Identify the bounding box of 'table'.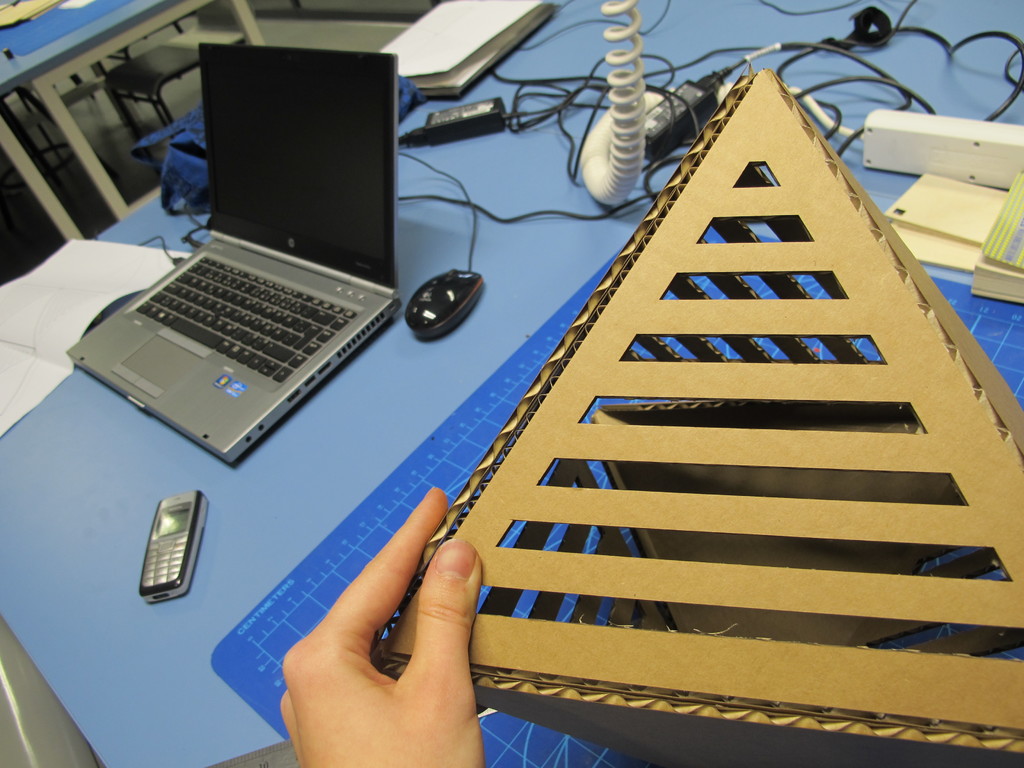
(0,0,1023,767).
